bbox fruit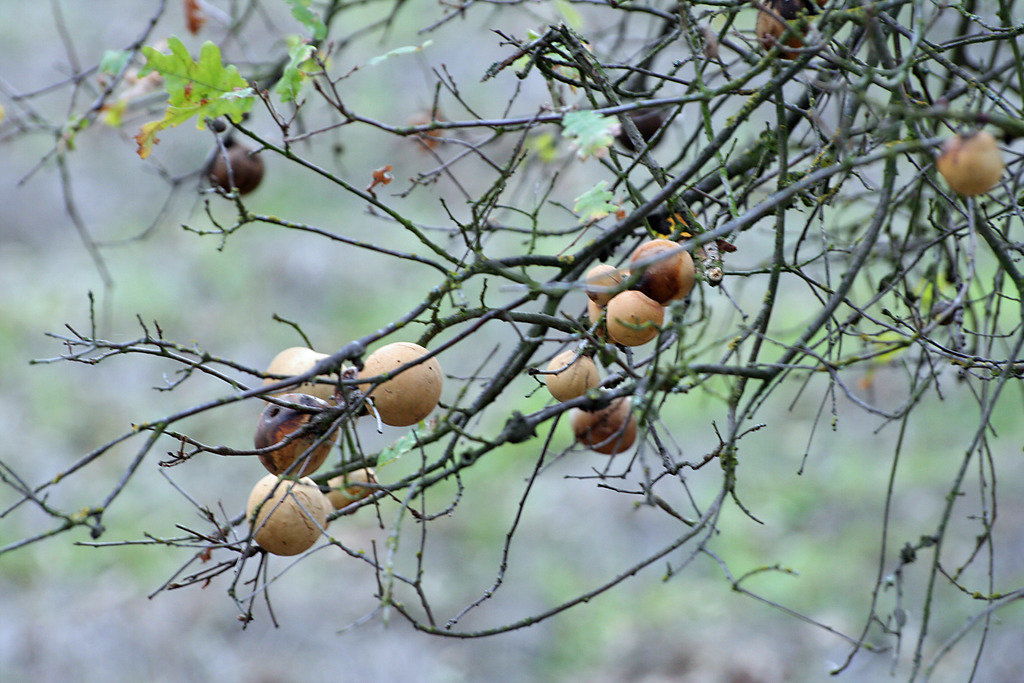
rect(239, 483, 339, 568)
